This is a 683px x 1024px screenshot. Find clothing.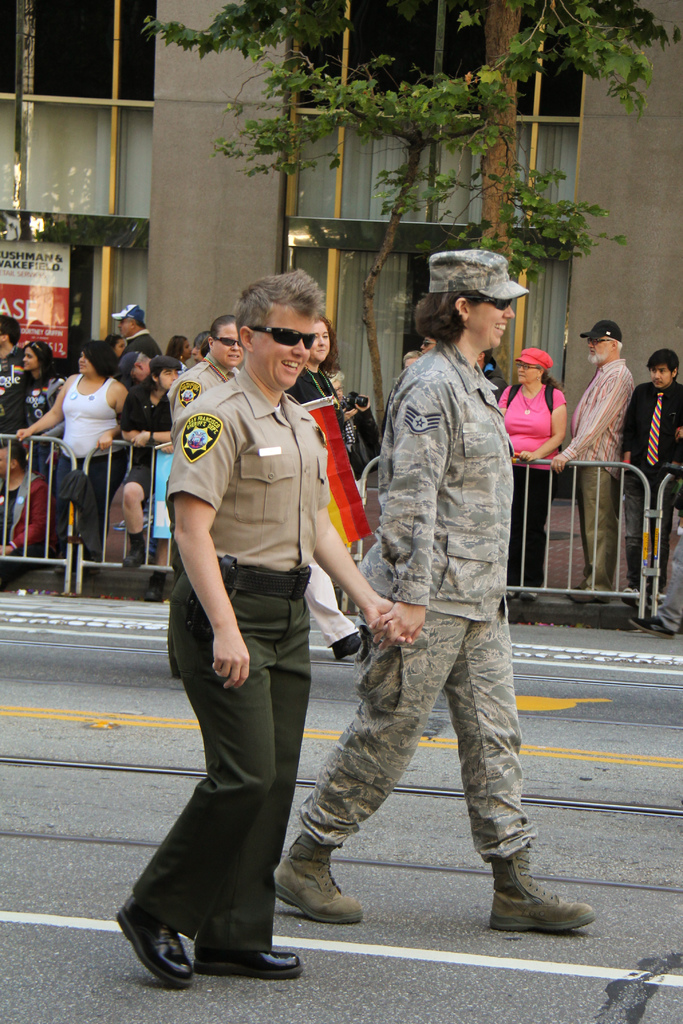
Bounding box: locate(115, 378, 347, 924).
